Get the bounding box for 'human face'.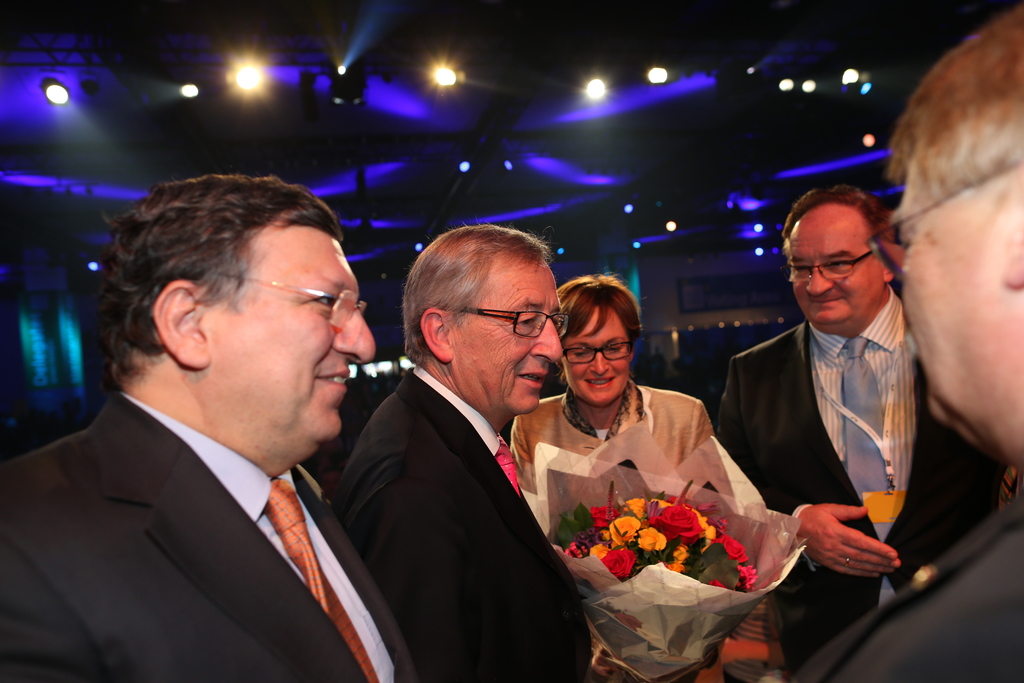
x1=892 y1=161 x2=999 y2=423.
